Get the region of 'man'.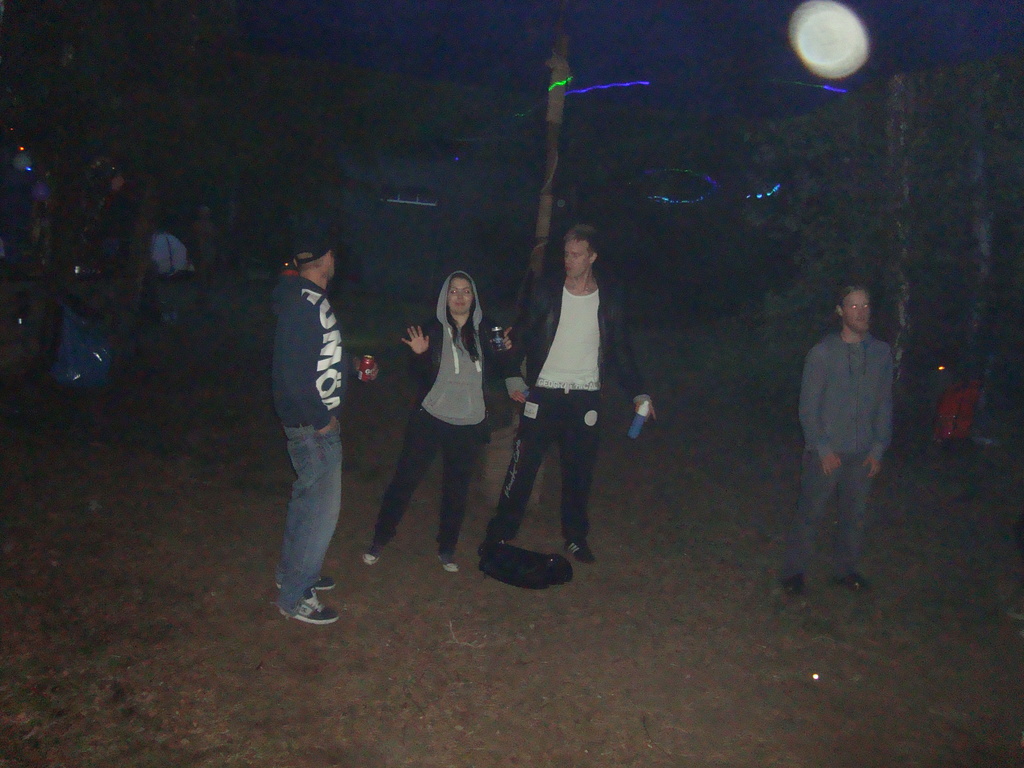
789,280,916,604.
